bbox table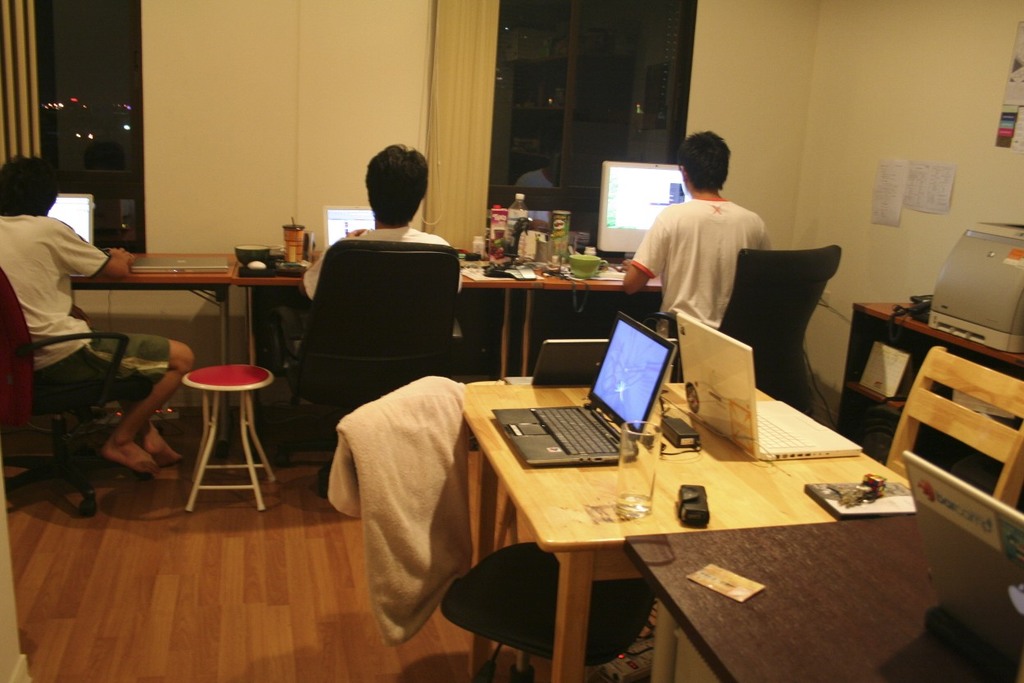
Rect(835, 300, 1023, 516)
